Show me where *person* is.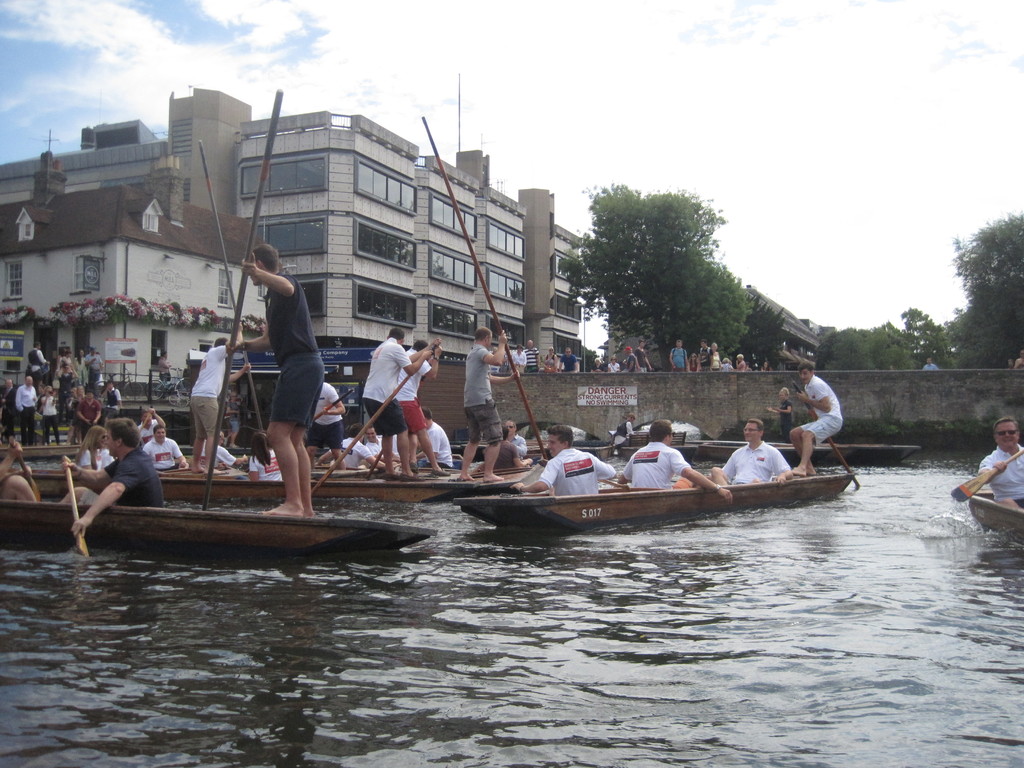
*person* is at 616,419,733,506.
